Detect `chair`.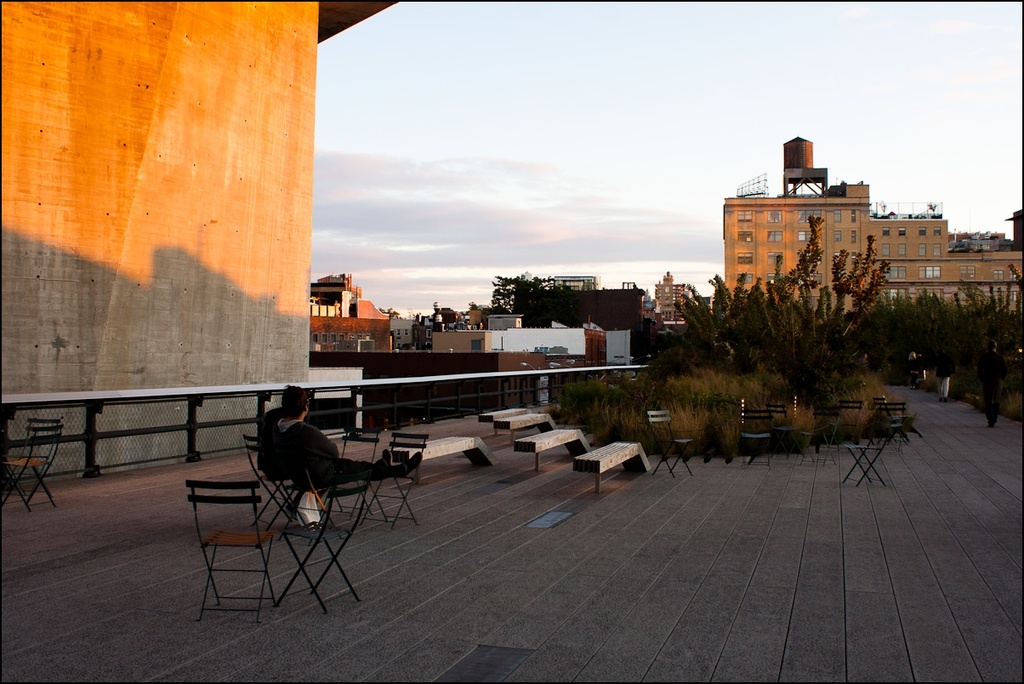
Detected at [x1=880, y1=401, x2=902, y2=446].
